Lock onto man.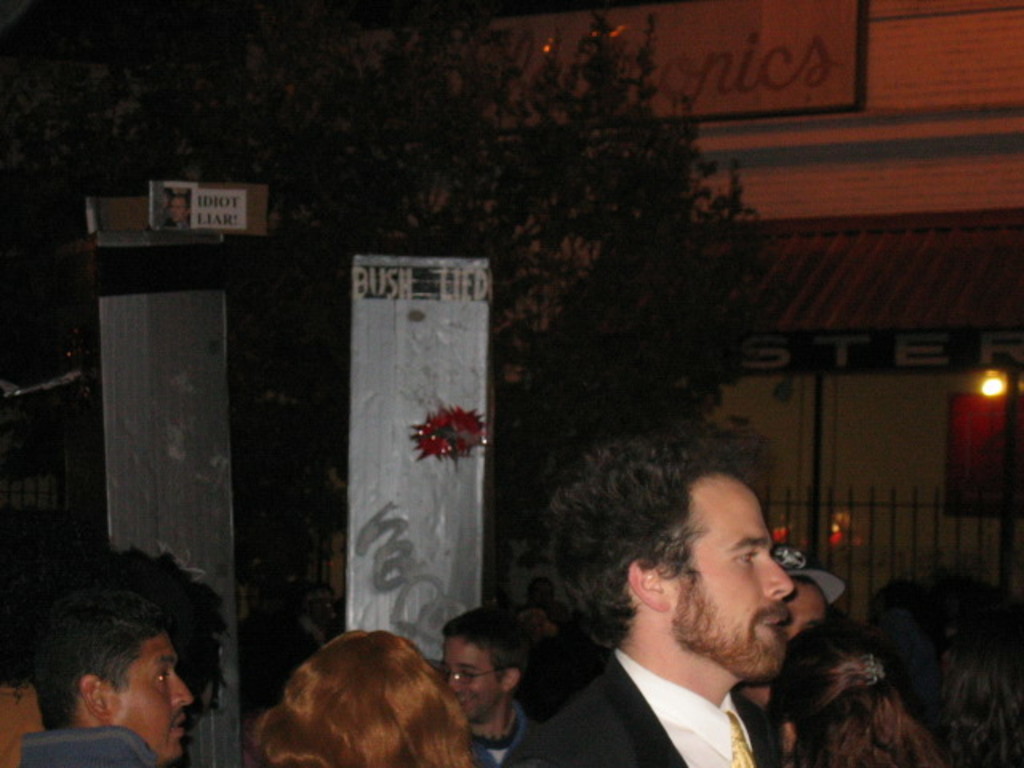
Locked: (435,602,536,766).
